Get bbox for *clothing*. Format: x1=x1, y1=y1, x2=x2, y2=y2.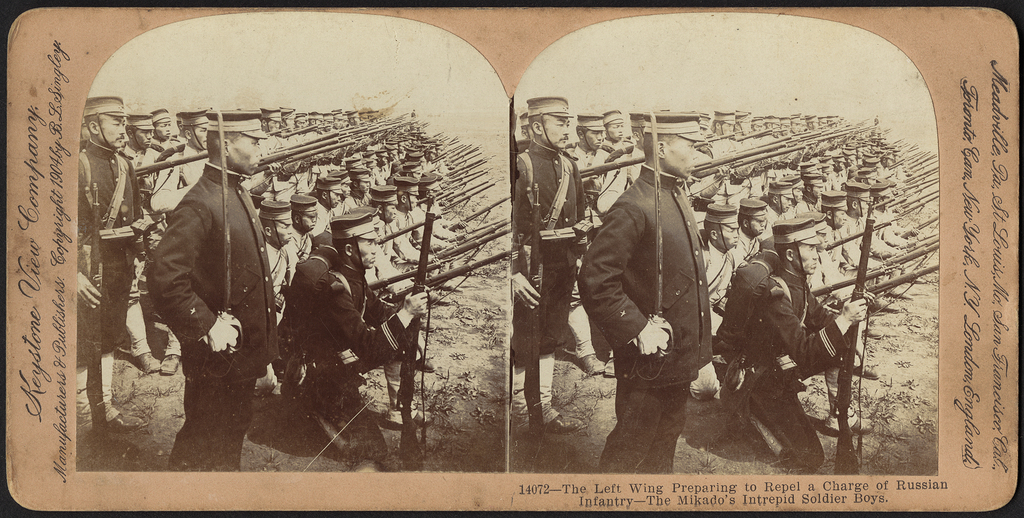
x1=730, y1=230, x2=763, y2=273.
